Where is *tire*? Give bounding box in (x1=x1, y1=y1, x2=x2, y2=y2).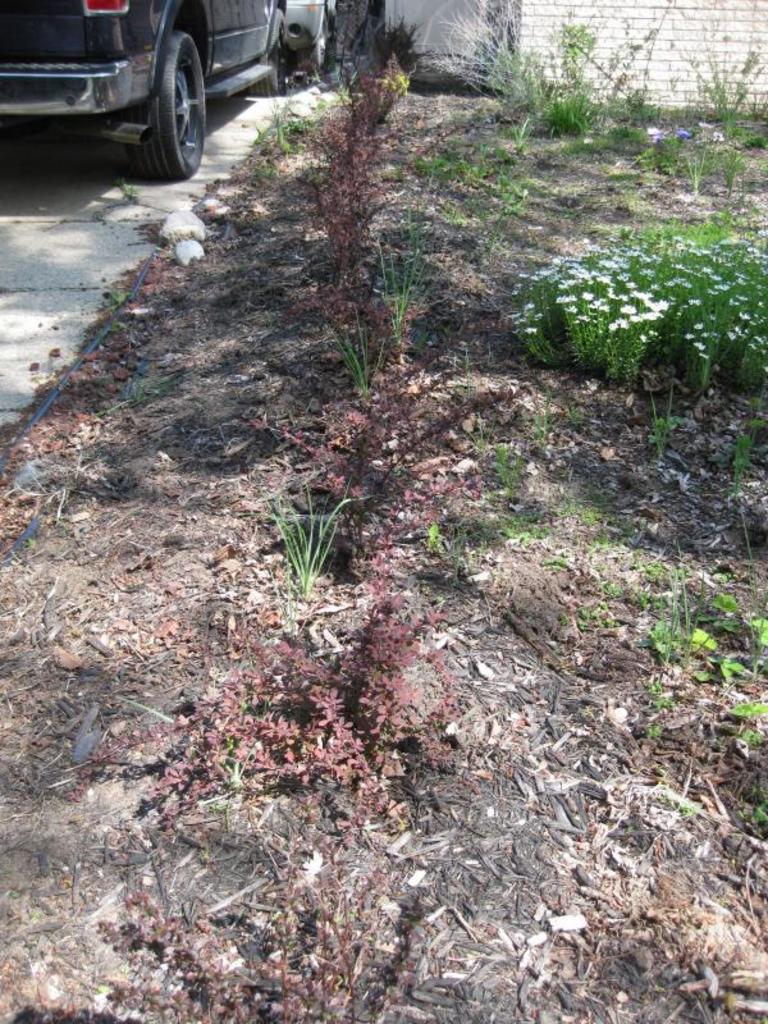
(x1=253, y1=6, x2=291, y2=97).
